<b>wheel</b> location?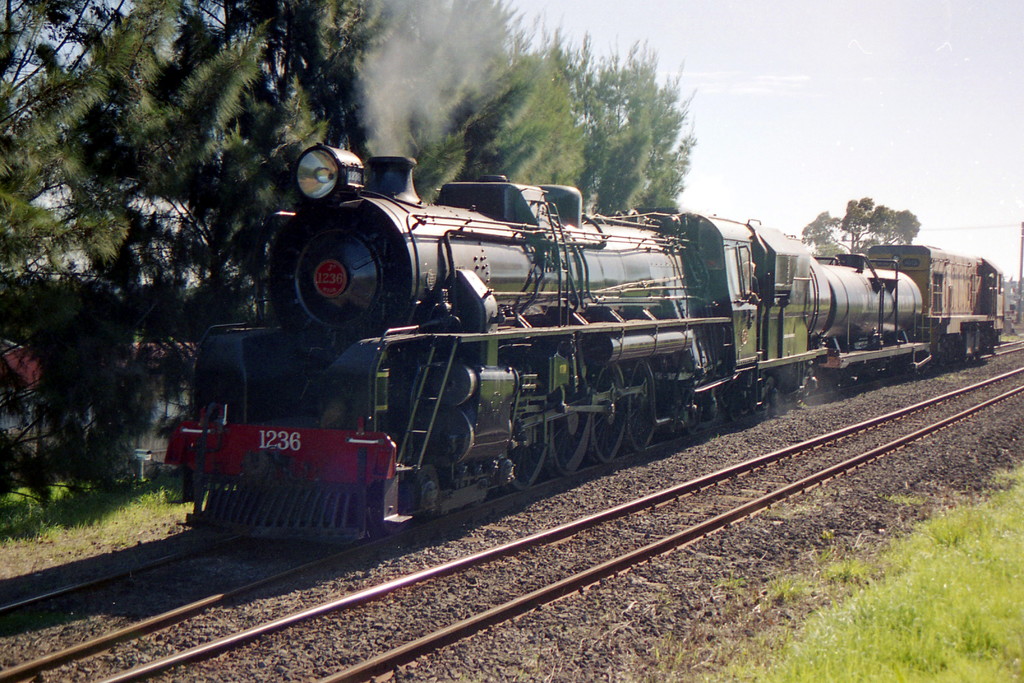
685, 416, 700, 434
